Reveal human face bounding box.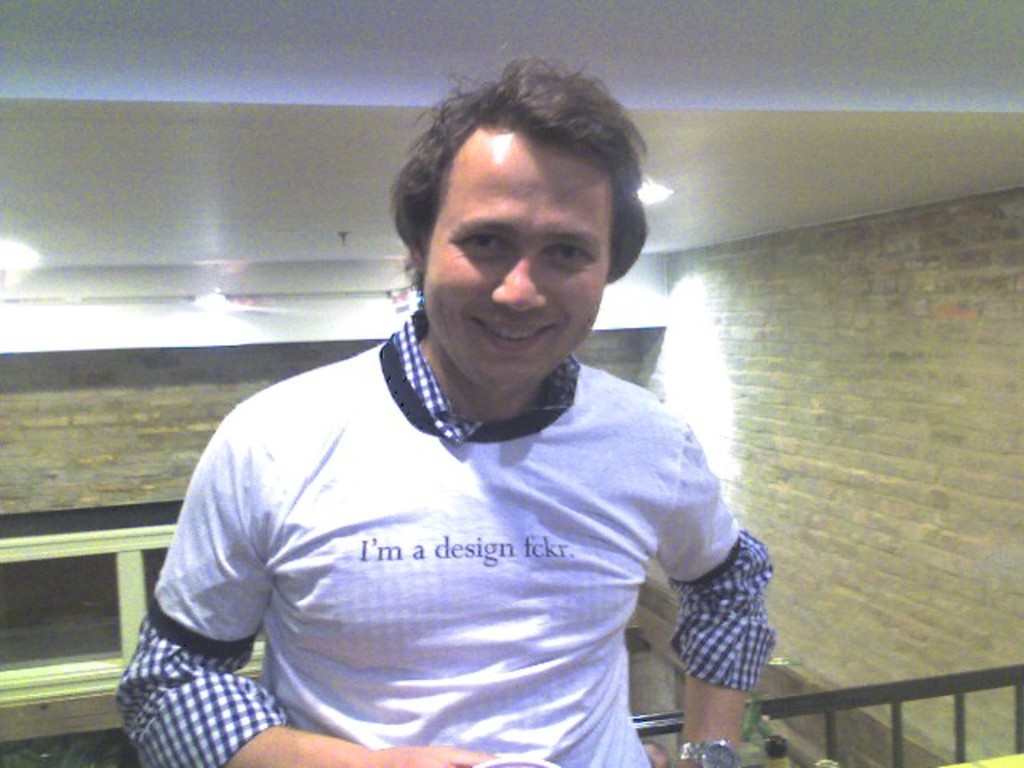
Revealed: select_region(422, 126, 608, 389).
